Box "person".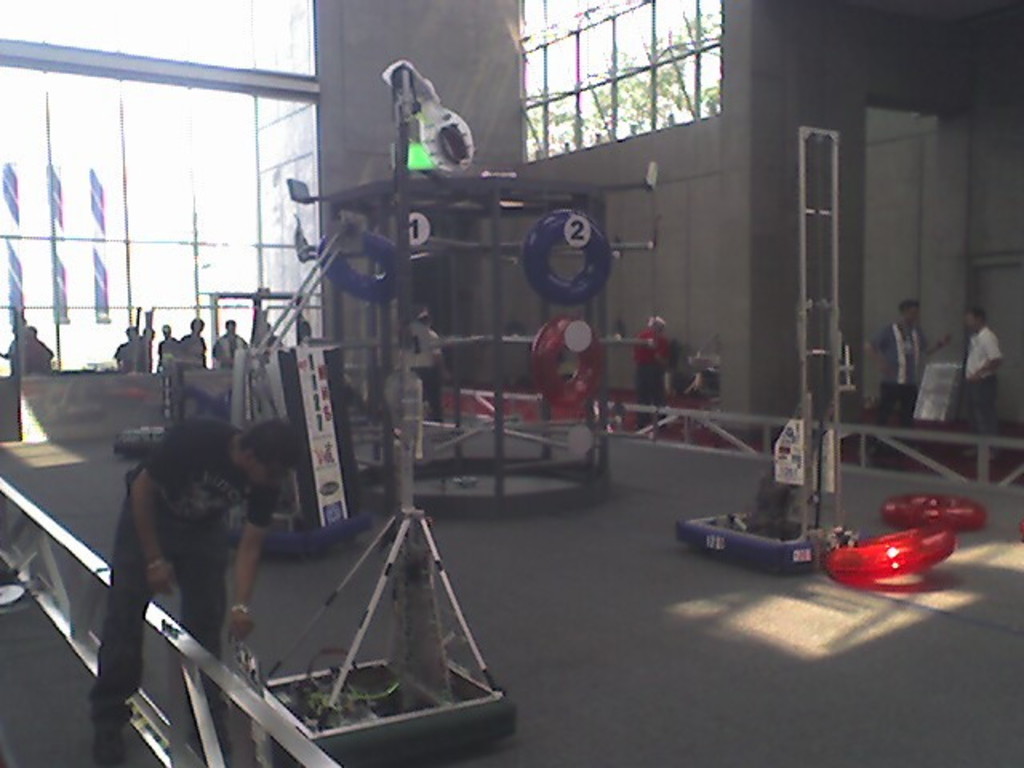
crop(402, 306, 451, 424).
